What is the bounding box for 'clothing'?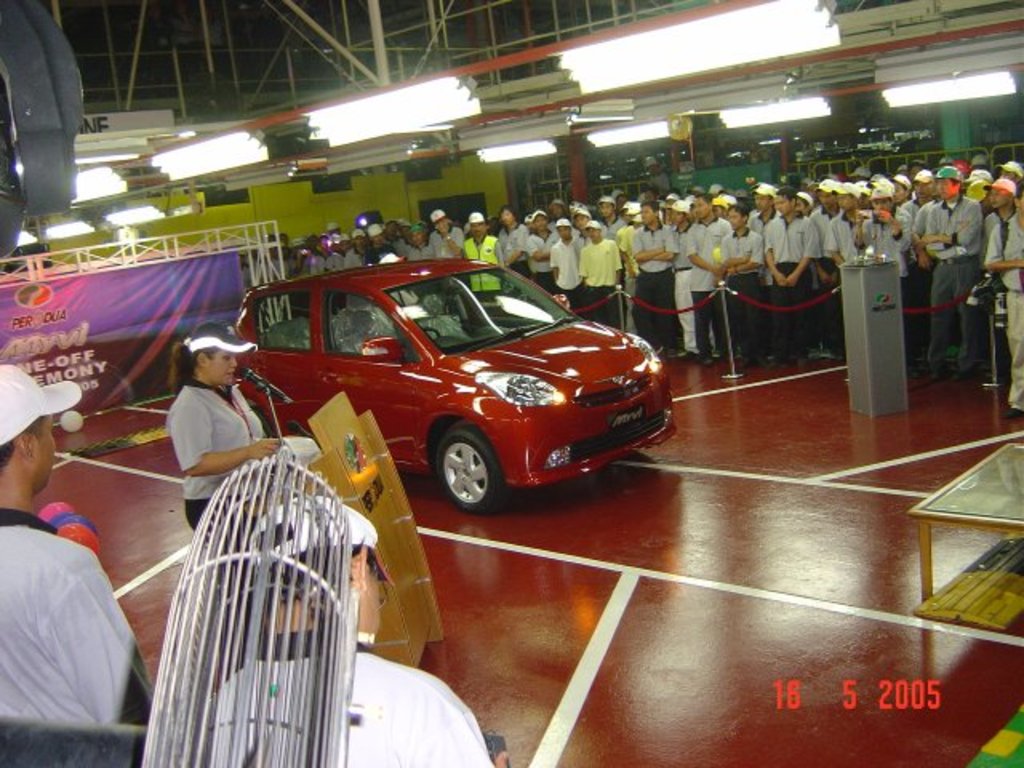
select_region(187, 624, 486, 766).
